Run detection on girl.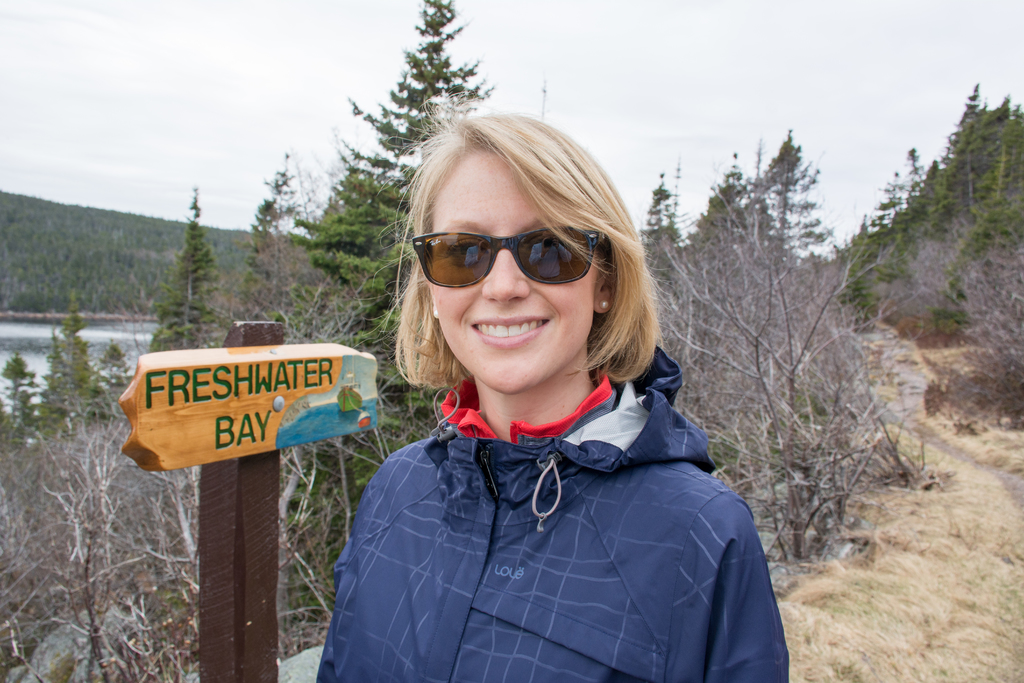
Result: [x1=284, y1=101, x2=787, y2=682].
